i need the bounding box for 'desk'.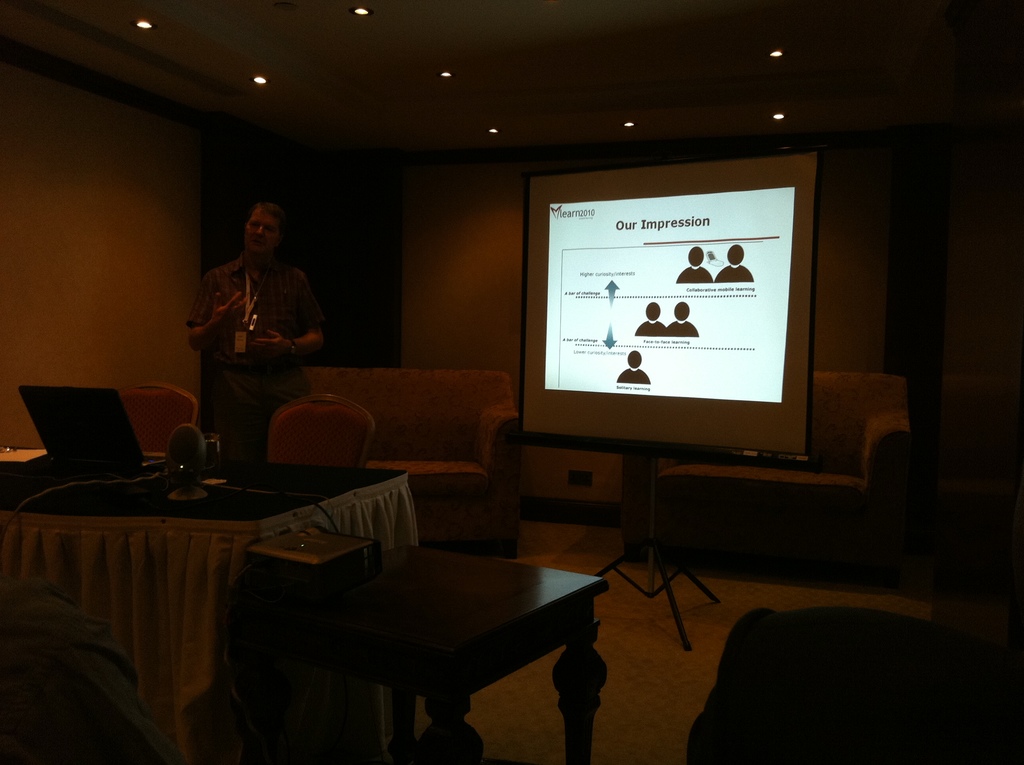
Here it is: 0/446/409/764.
